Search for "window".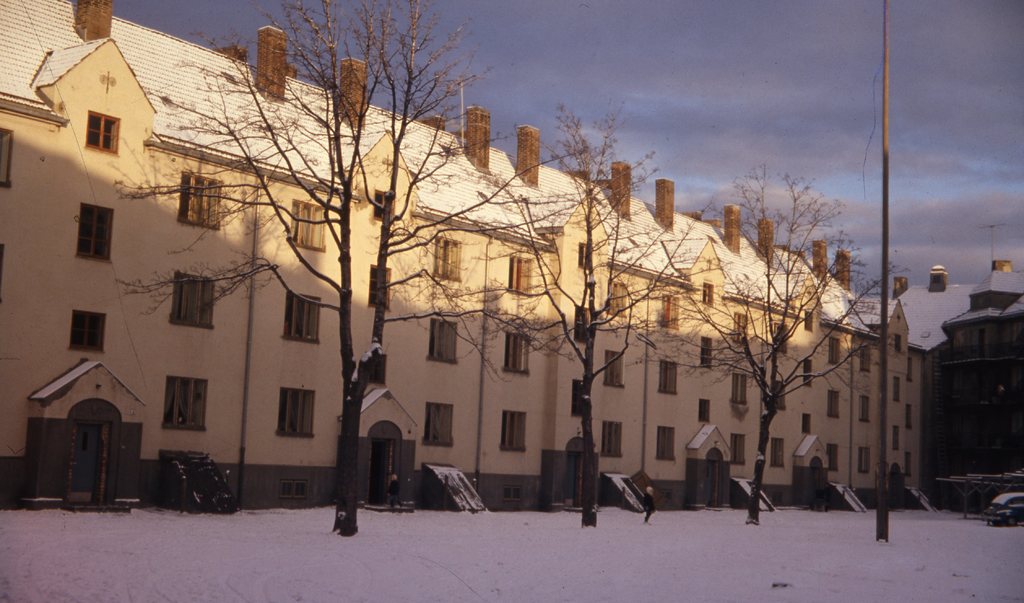
Found at (x1=858, y1=447, x2=870, y2=472).
